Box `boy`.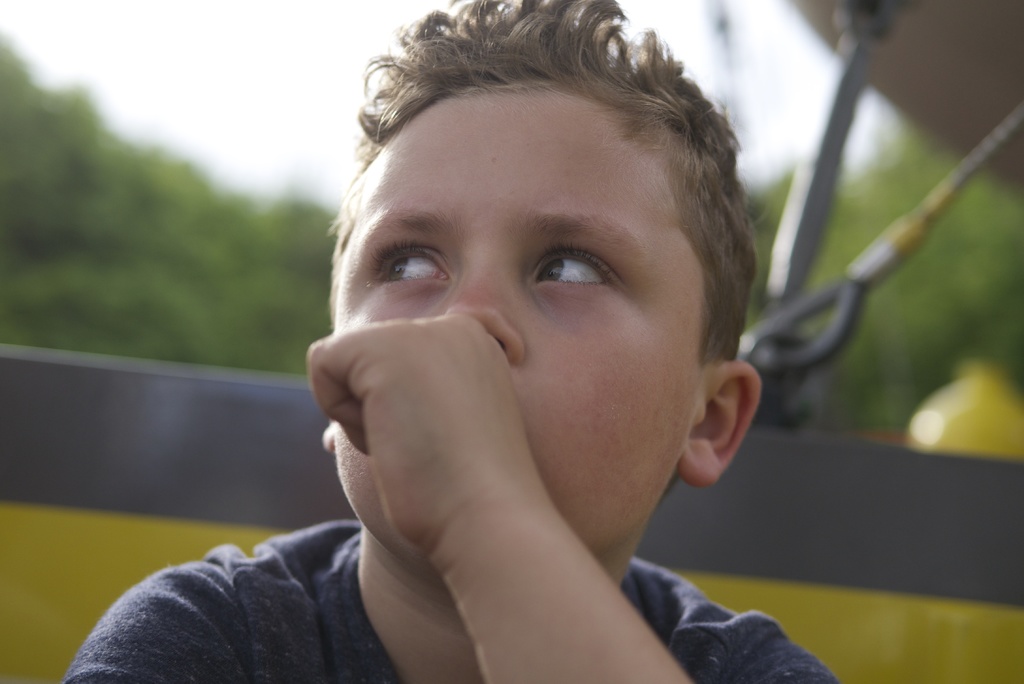
box=[59, 0, 842, 683].
